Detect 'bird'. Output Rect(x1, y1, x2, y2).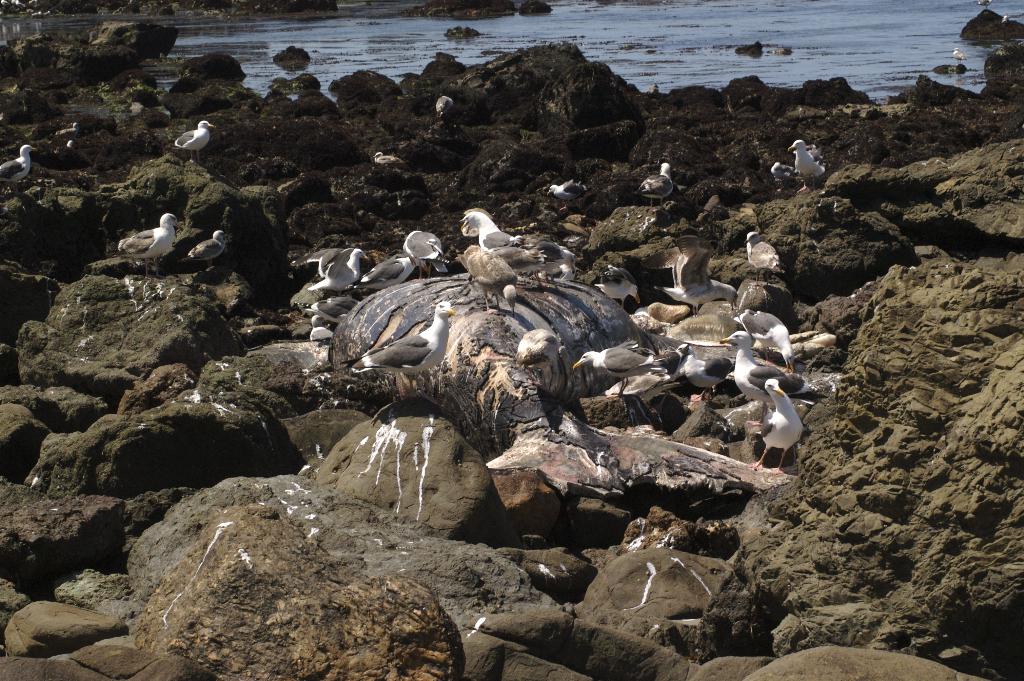
Rect(640, 161, 673, 210).
